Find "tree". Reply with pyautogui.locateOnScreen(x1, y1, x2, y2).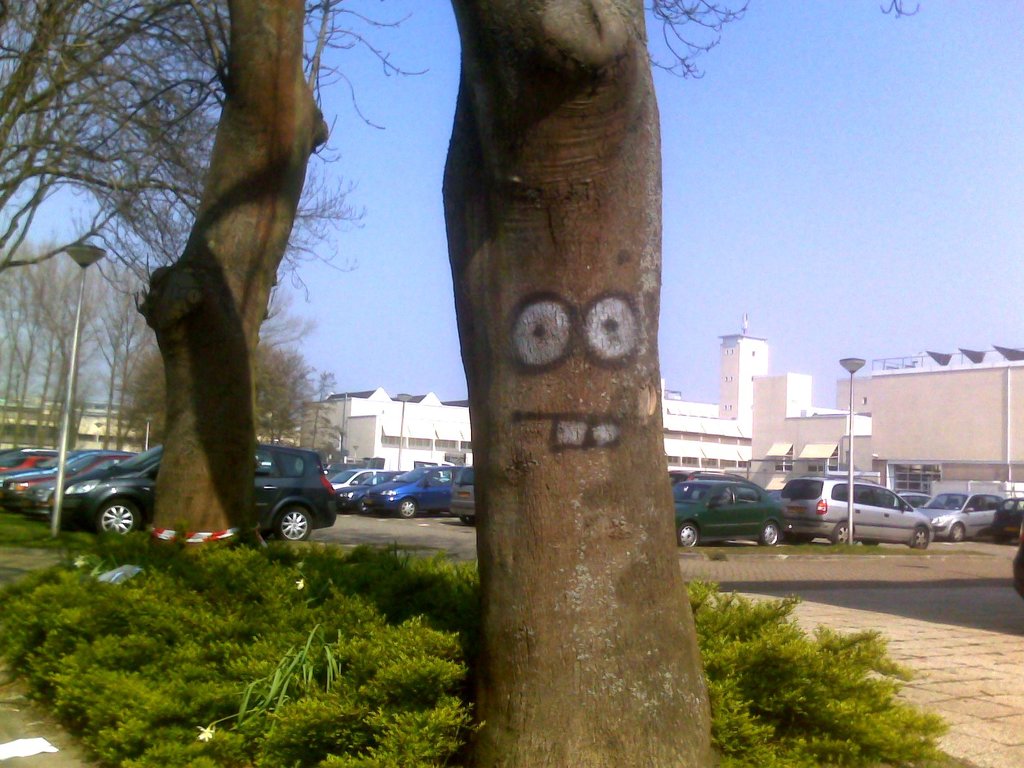
pyautogui.locateOnScreen(0, 232, 351, 458).
